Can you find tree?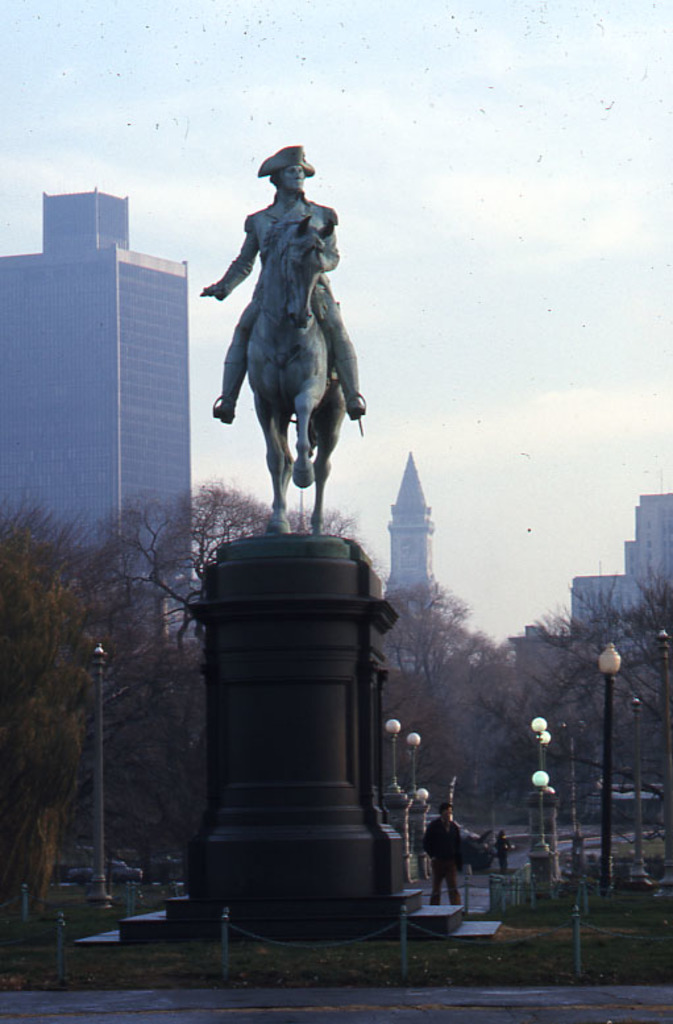
Yes, bounding box: 548:642:608:833.
